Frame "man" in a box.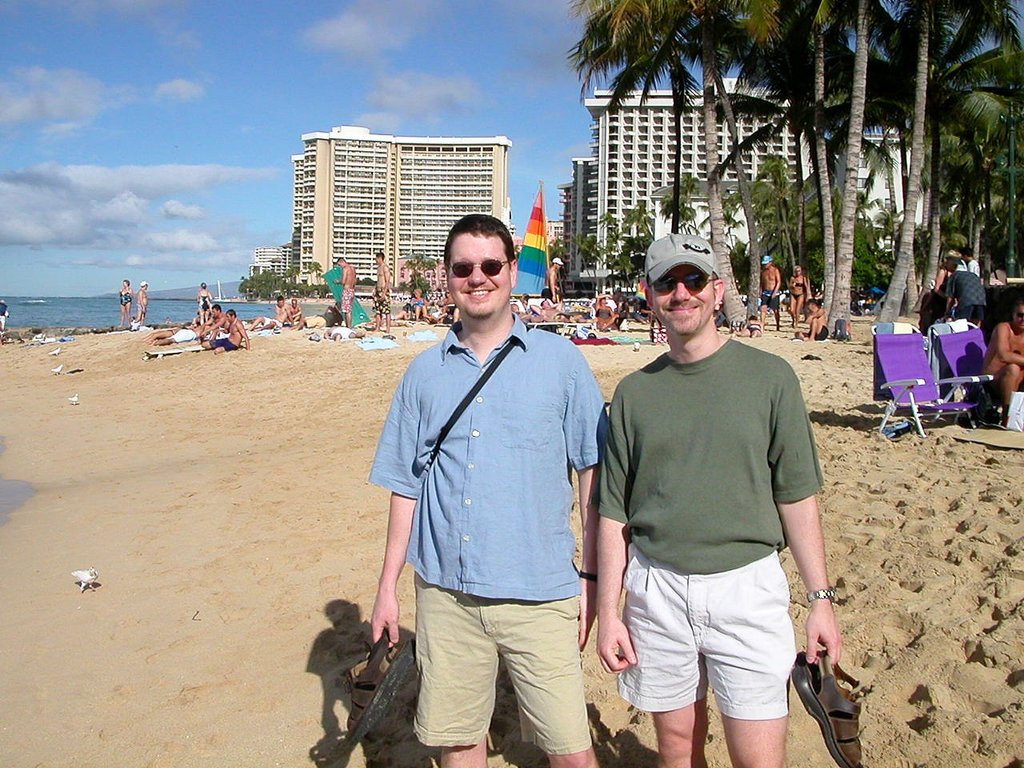
x1=246, y1=292, x2=294, y2=334.
